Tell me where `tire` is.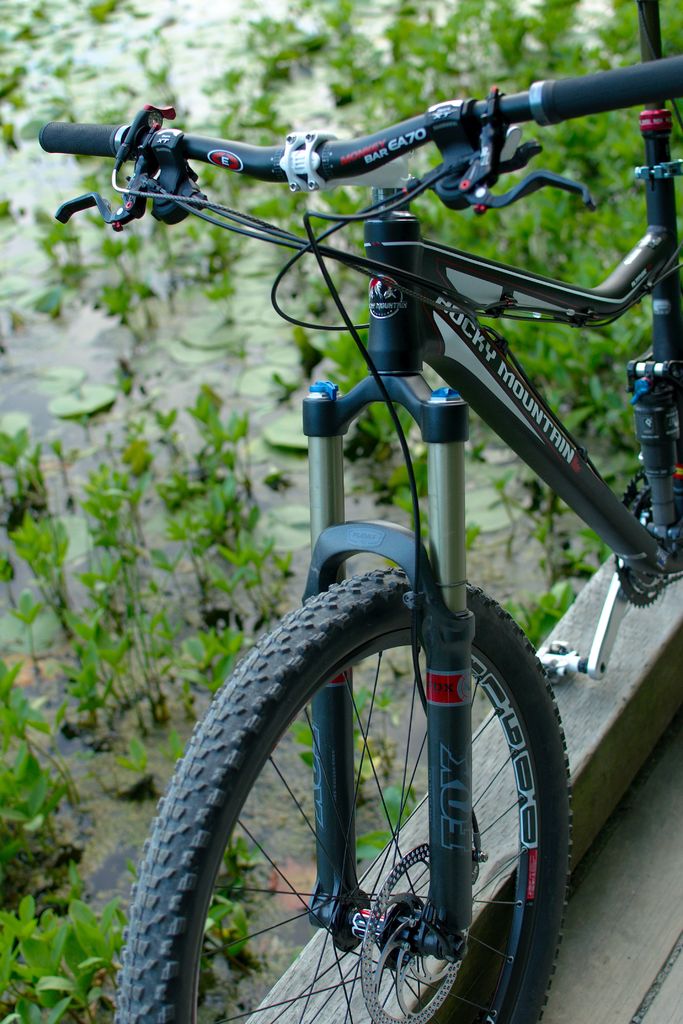
`tire` is at locate(152, 575, 579, 1005).
